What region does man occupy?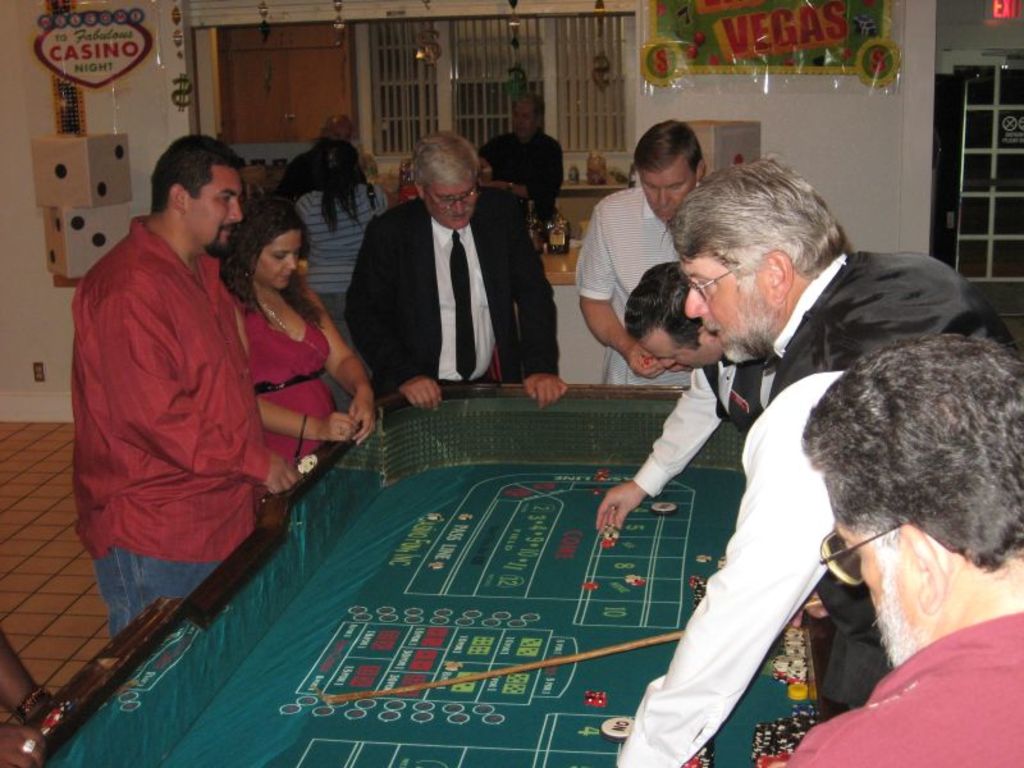
left=612, top=156, right=1023, bottom=767.
